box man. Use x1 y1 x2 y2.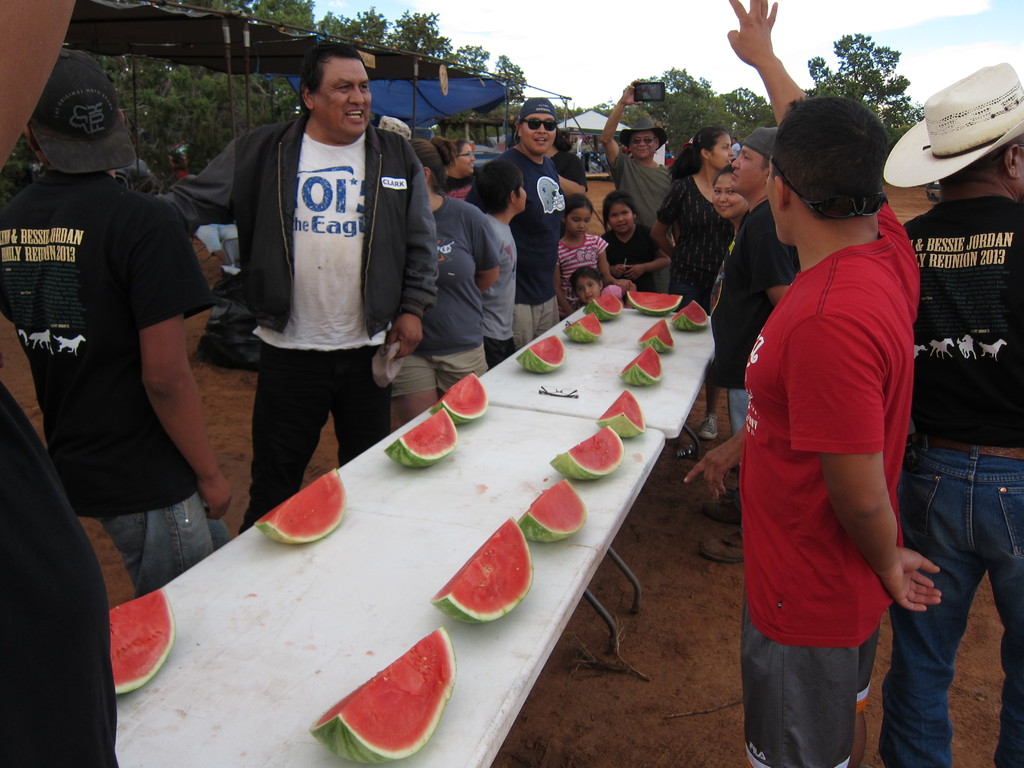
723 0 941 767.
